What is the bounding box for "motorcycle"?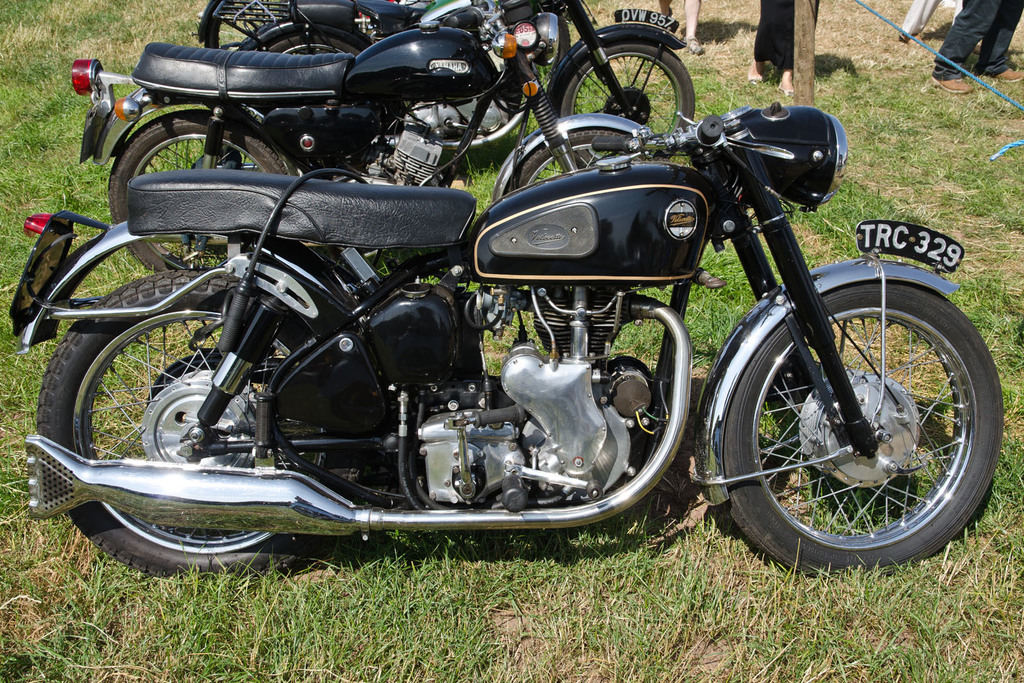
(left=1, top=103, right=1003, bottom=579).
